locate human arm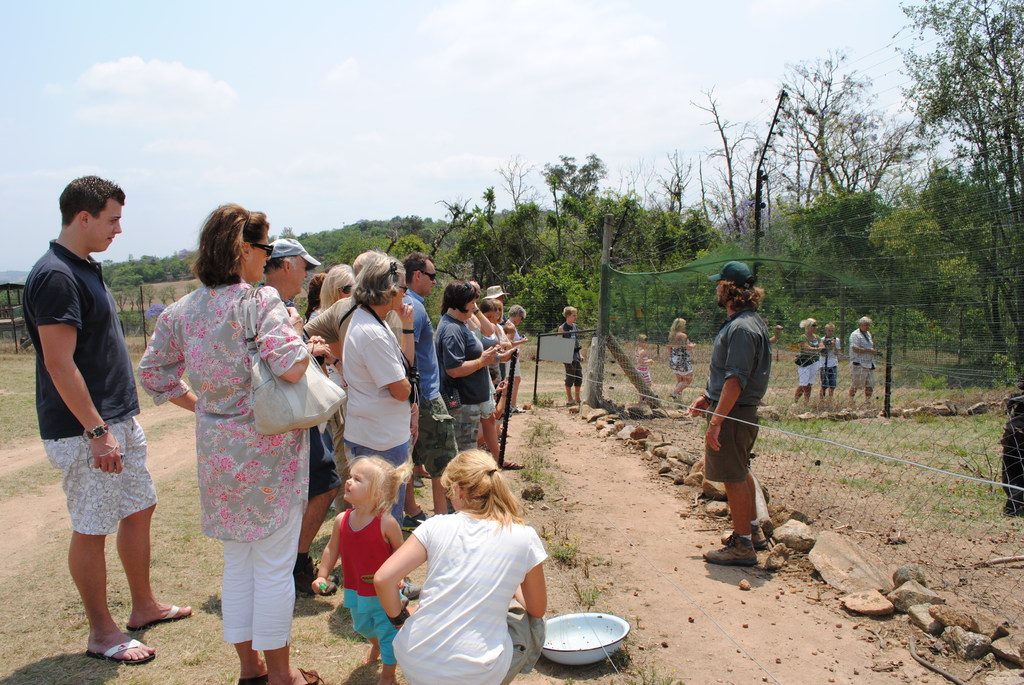
257 277 310 388
